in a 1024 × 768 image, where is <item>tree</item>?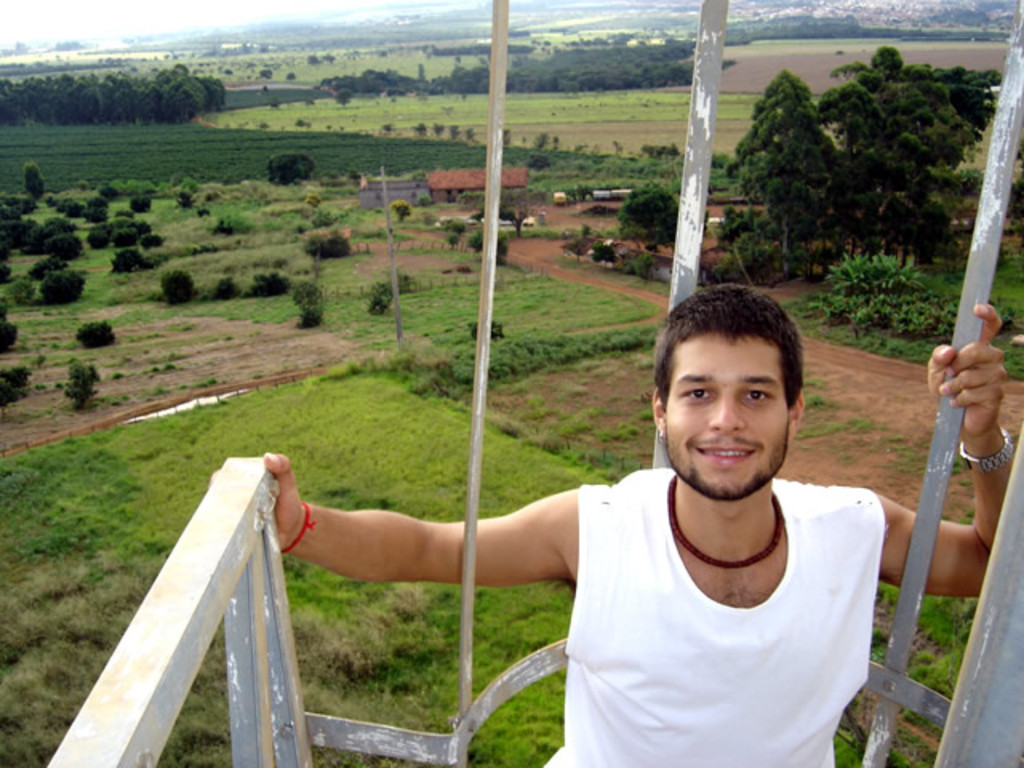
pyautogui.locateOnScreen(160, 266, 203, 306).
